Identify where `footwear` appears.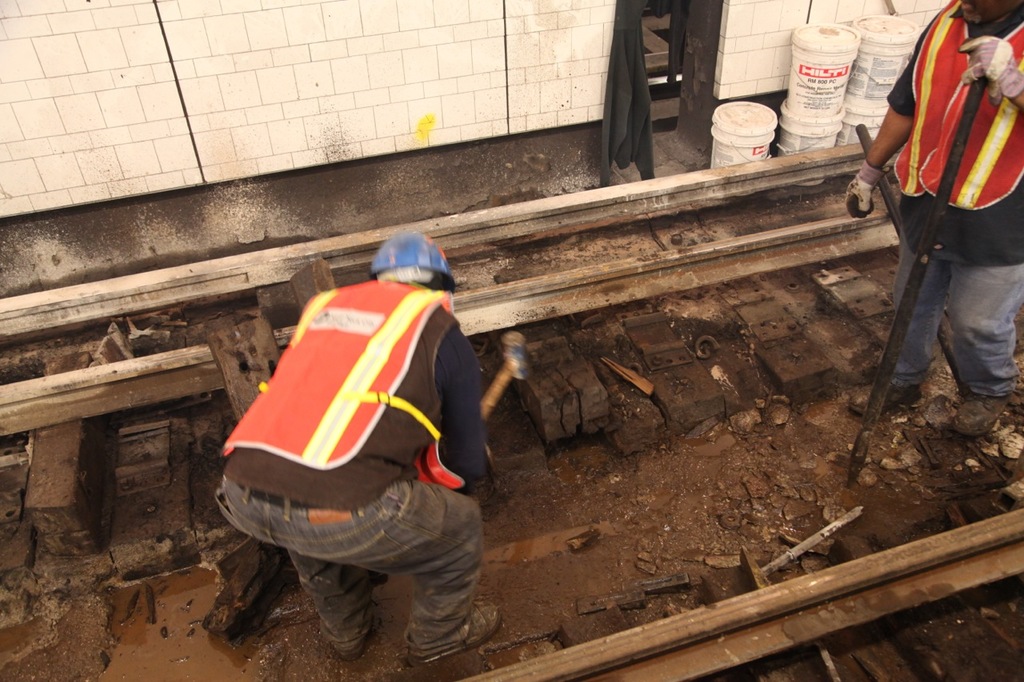
Appears at 850/385/926/418.
